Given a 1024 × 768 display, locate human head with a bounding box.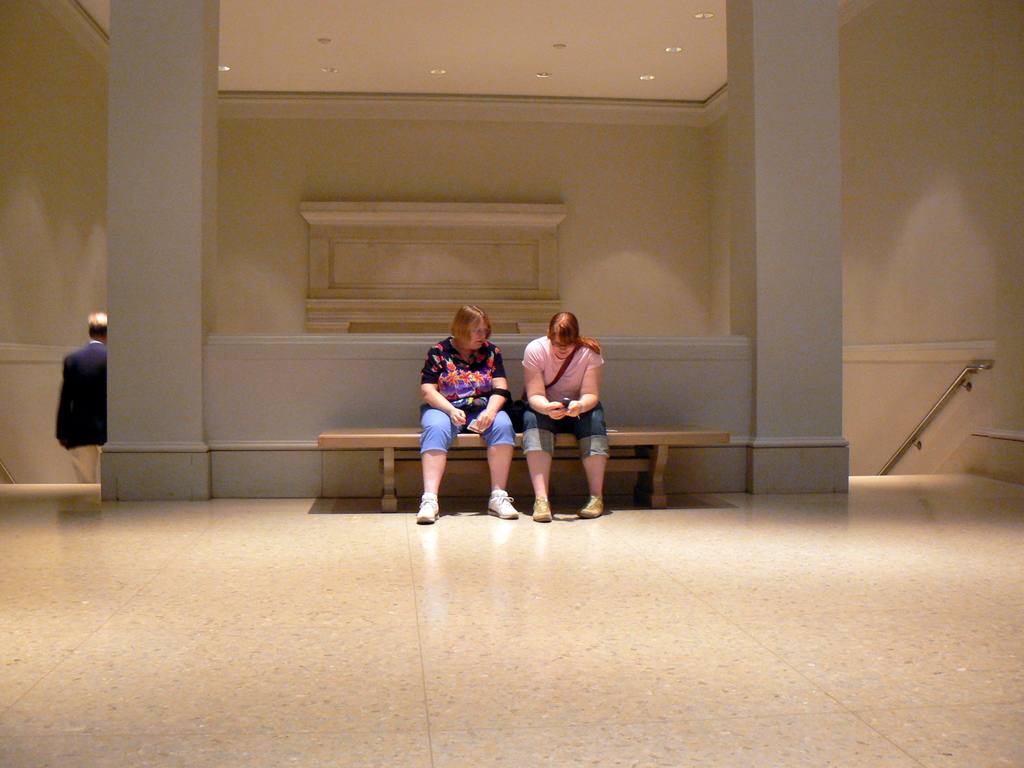
Located: [x1=454, y1=307, x2=493, y2=351].
